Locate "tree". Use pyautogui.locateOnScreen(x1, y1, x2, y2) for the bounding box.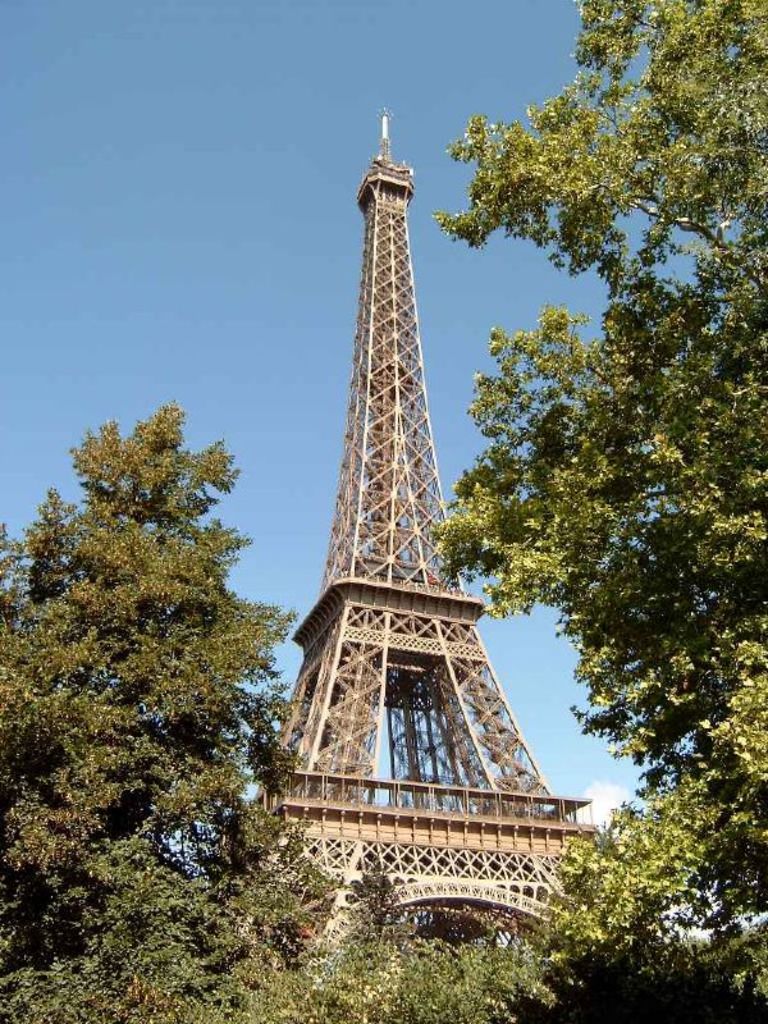
pyautogui.locateOnScreen(0, 840, 568, 1023).
